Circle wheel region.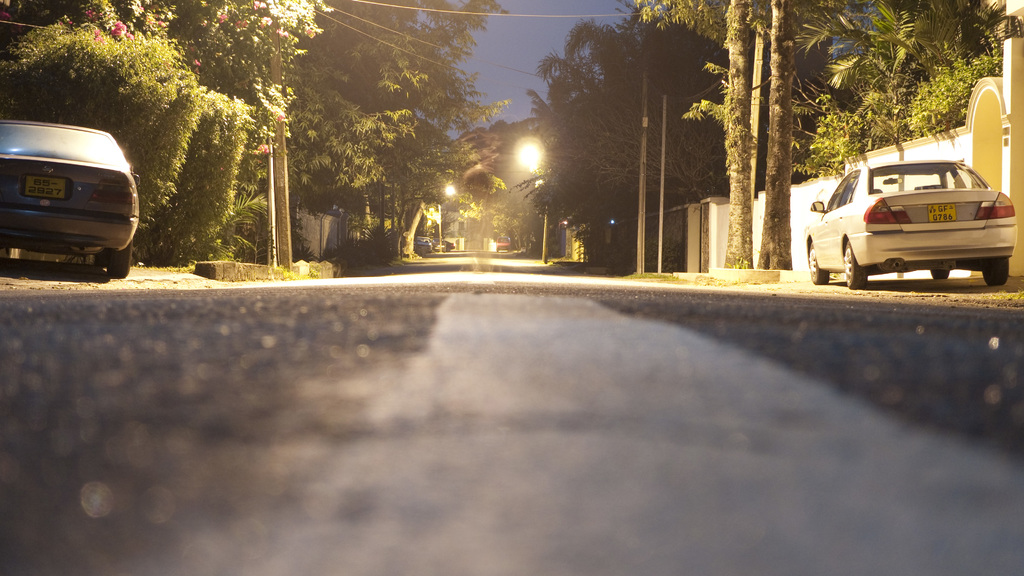
Region: {"left": 804, "top": 238, "right": 828, "bottom": 288}.
